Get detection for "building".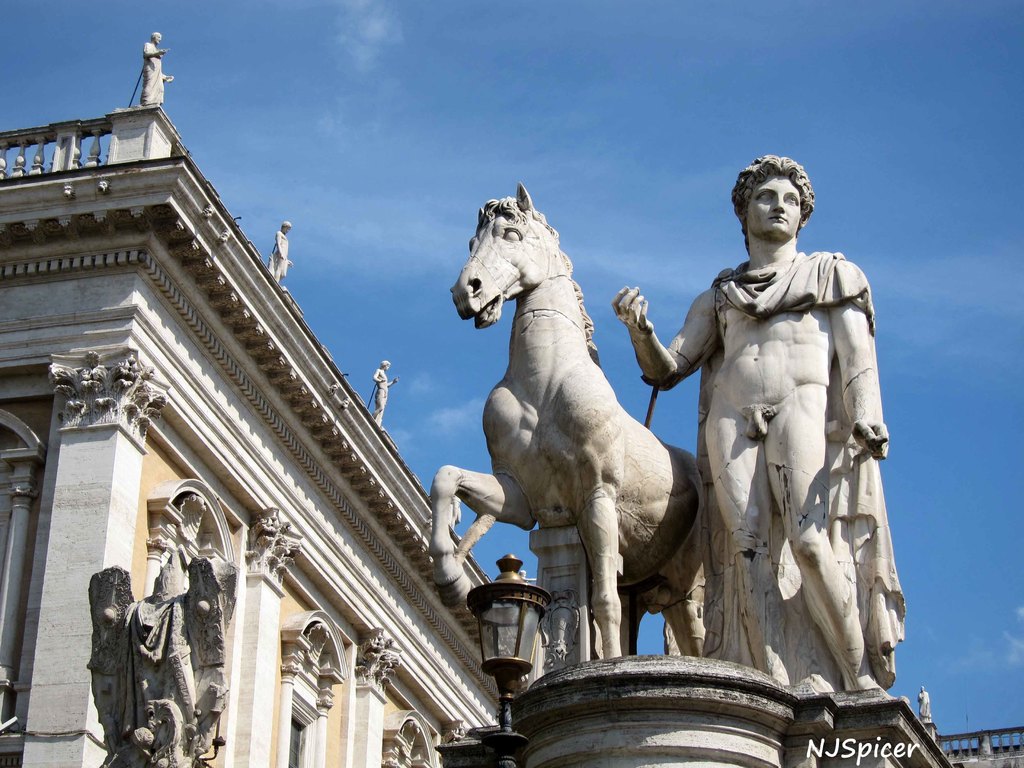
Detection: x1=0 y1=32 x2=545 y2=767.
